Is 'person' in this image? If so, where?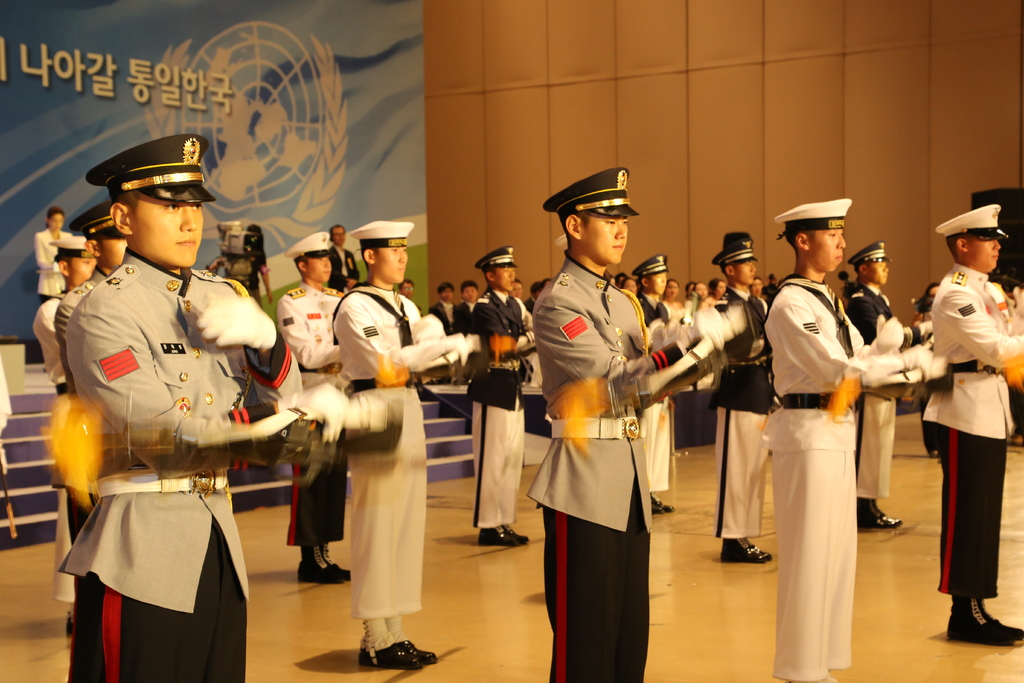
Yes, at left=464, top=238, right=540, bottom=545.
